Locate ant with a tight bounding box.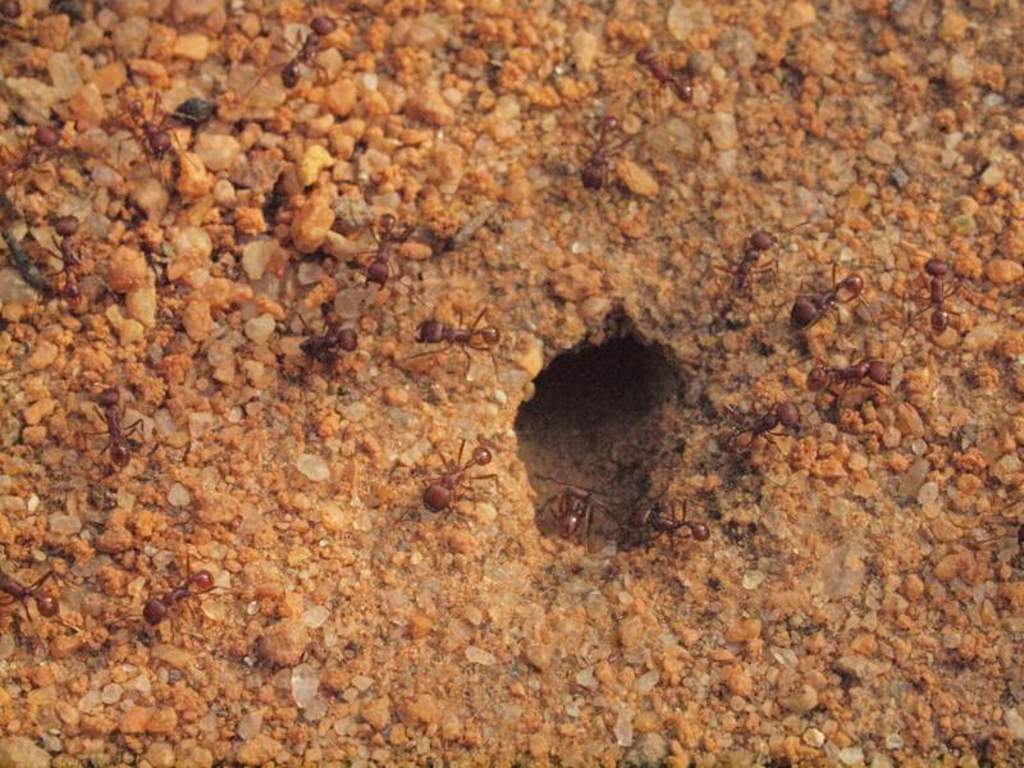
[635,493,716,554].
